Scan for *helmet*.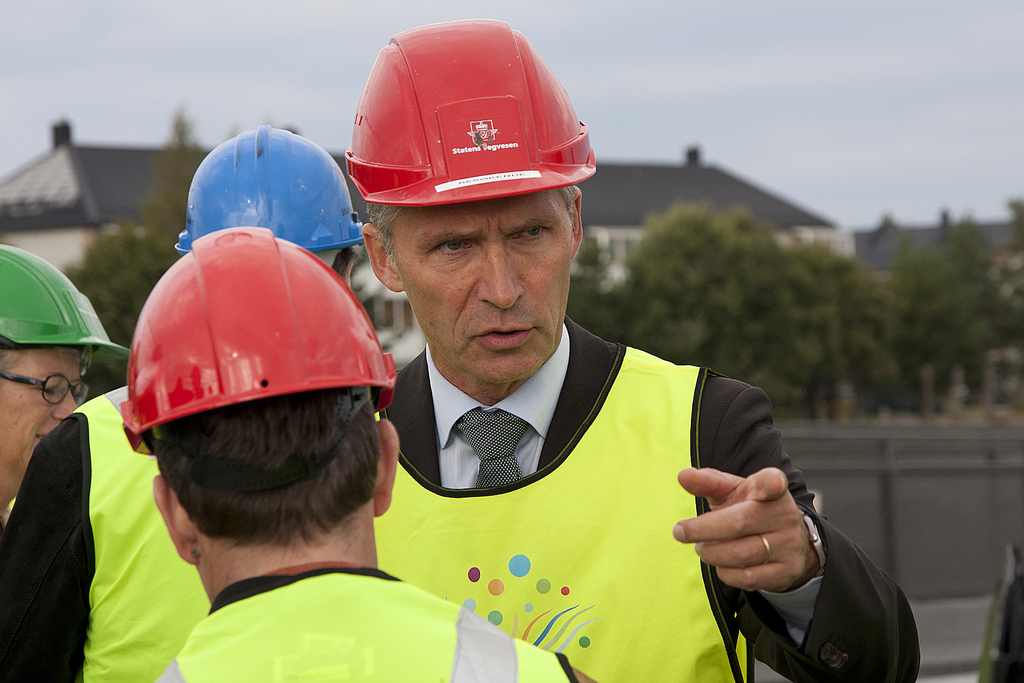
Scan result: BBox(119, 226, 397, 465).
